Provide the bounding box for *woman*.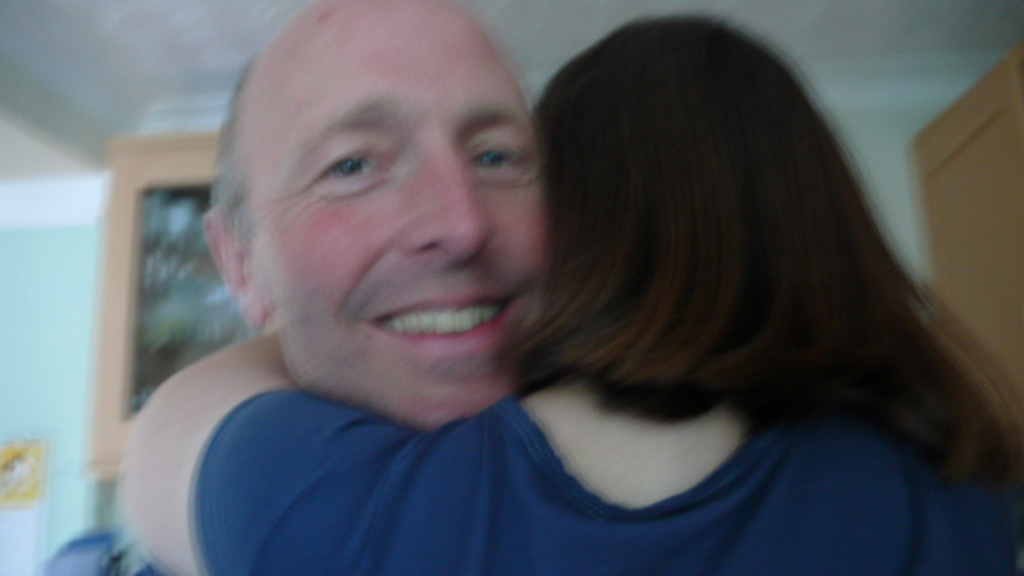
locate(12, 0, 1023, 575).
